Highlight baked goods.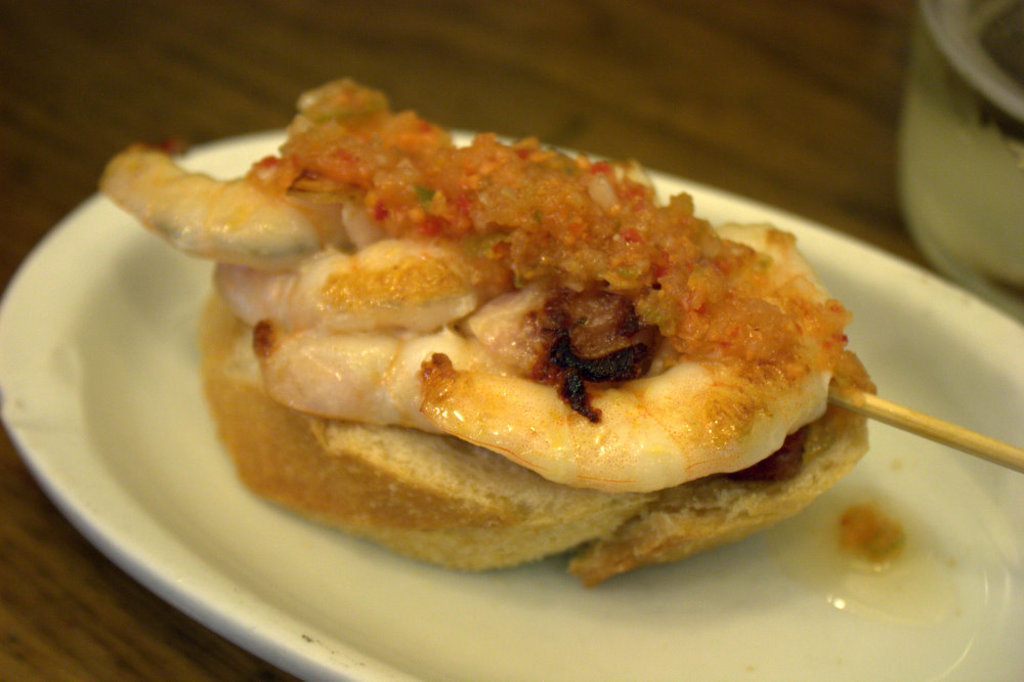
Highlighted region: region(233, 92, 873, 612).
